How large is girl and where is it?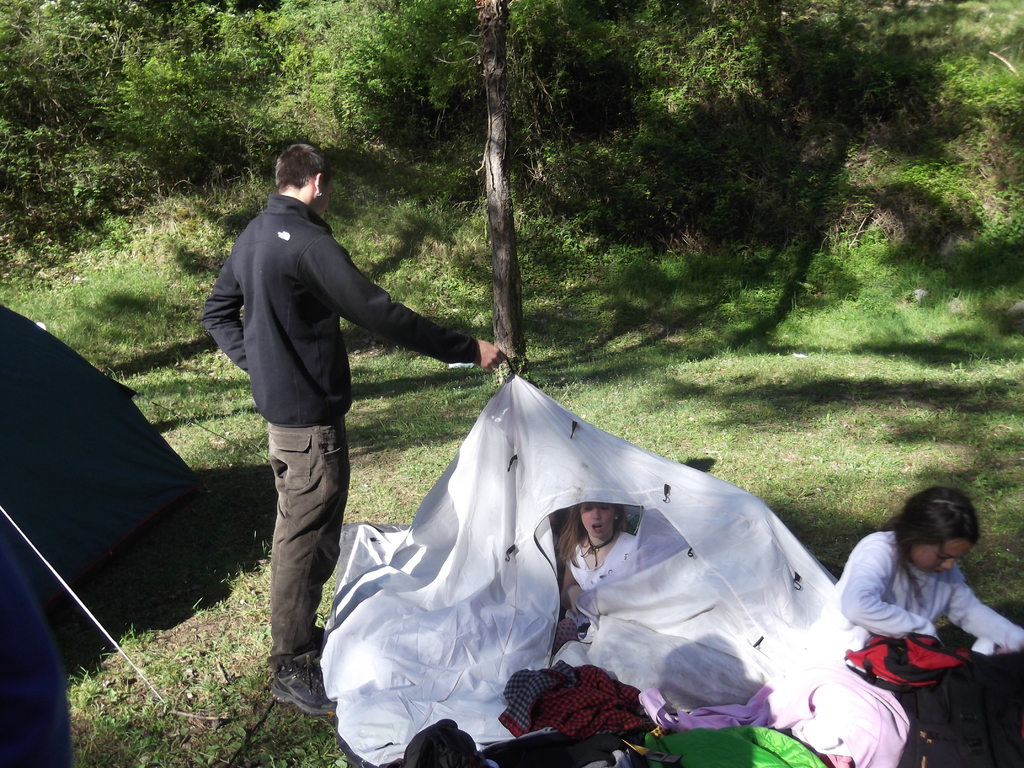
Bounding box: <region>553, 490, 641, 660</region>.
